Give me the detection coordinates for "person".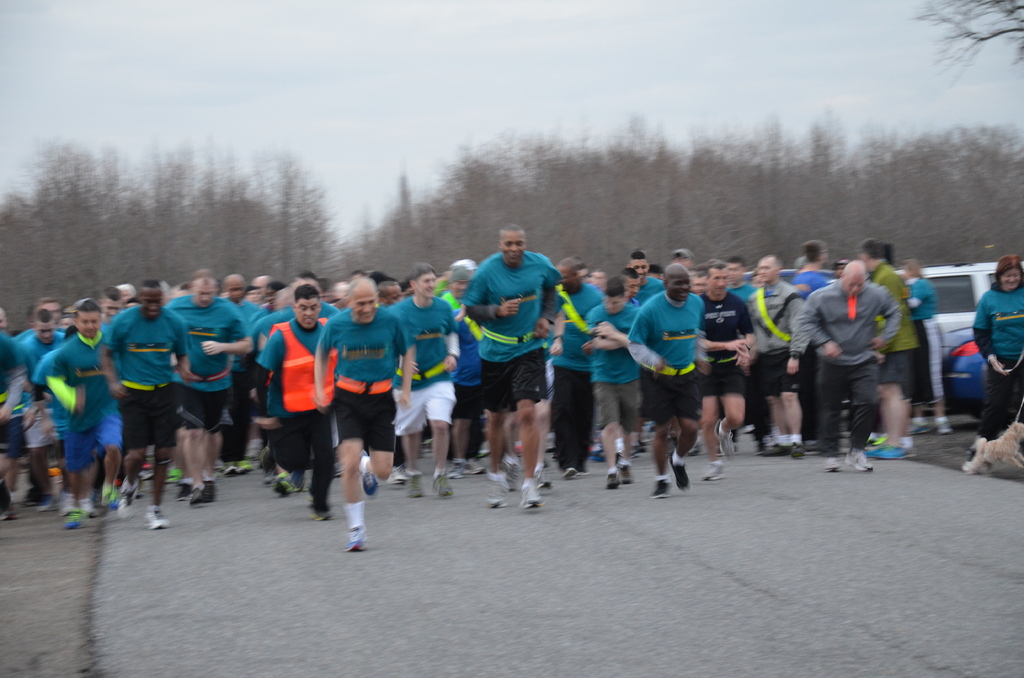
region(792, 277, 904, 464).
